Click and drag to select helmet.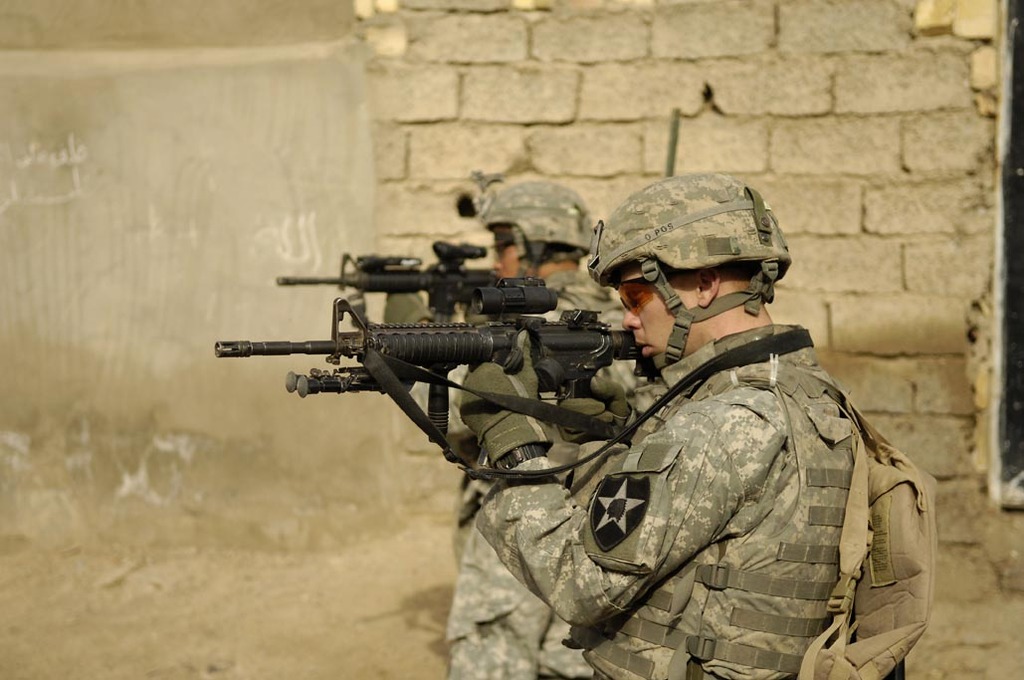
Selection: {"x1": 455, "y1": 173, "x2": 600, "y2": 280}.
